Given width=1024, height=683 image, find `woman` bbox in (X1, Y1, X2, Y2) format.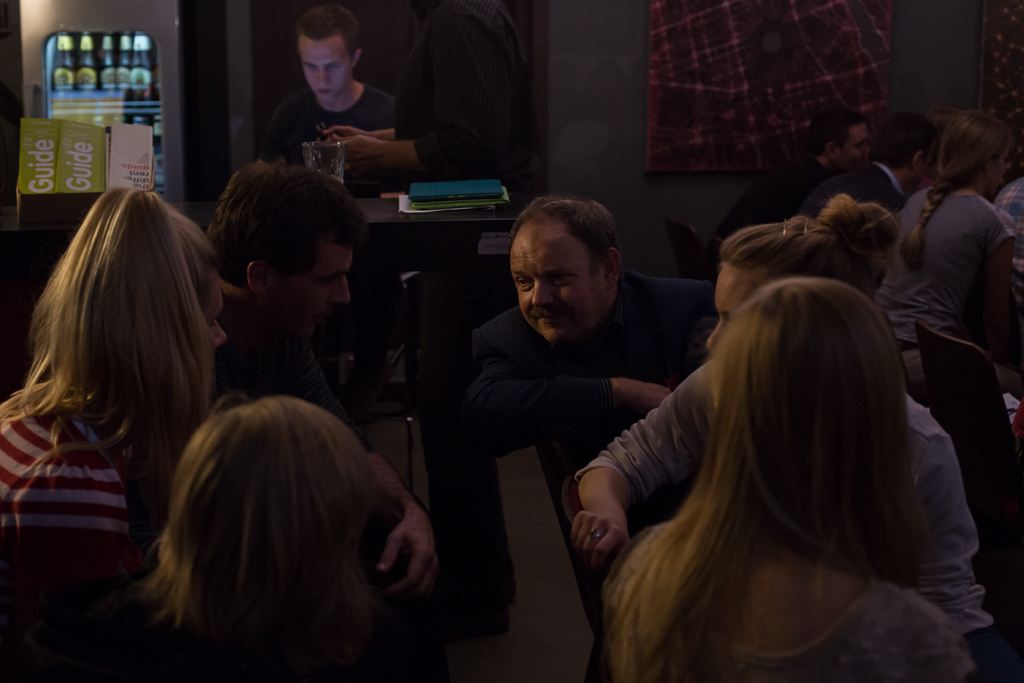
(865, 110, 1023, 399).
